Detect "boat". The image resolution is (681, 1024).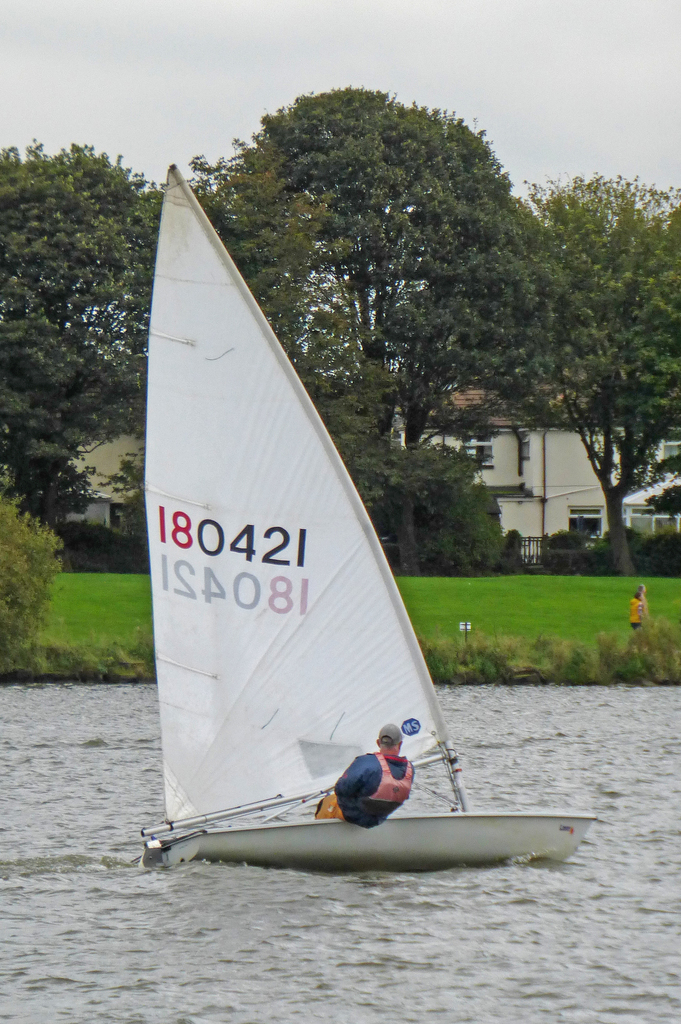
<box>108,181,606,923</box>.
